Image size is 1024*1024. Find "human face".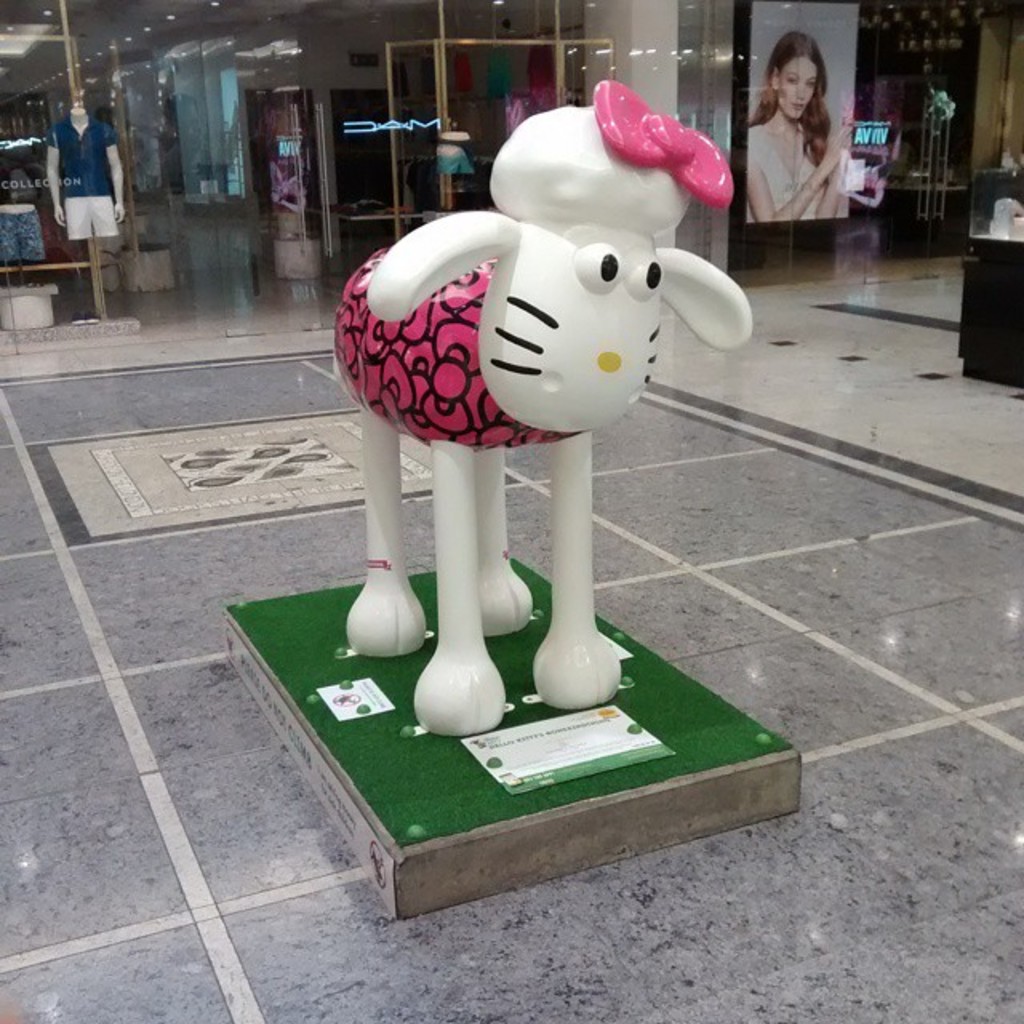
784,54,813,115.
